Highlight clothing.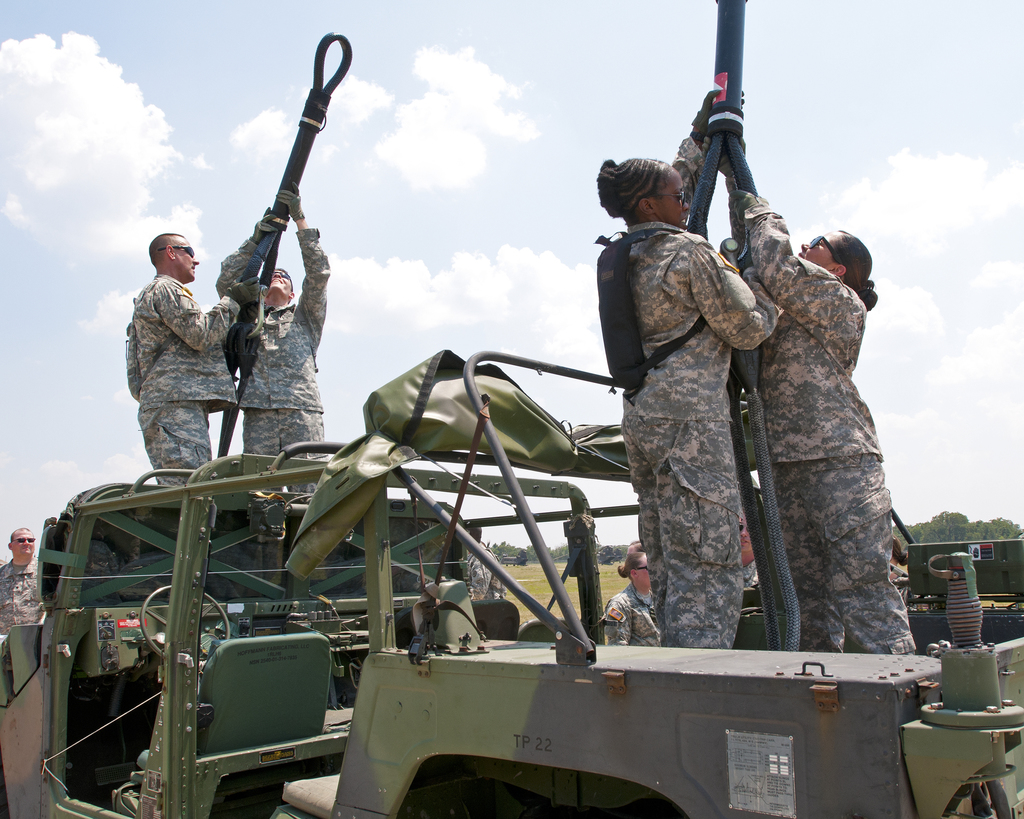
Highlighted region: bbox=[115, 227, 237, 491].
